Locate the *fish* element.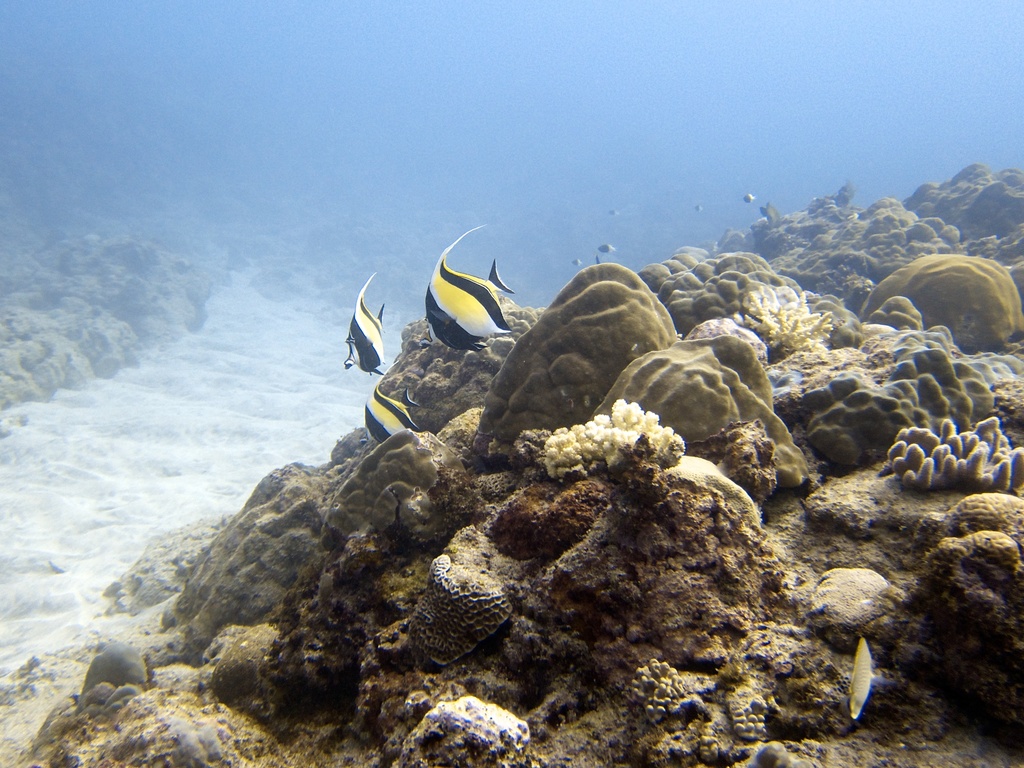
Element bbox: pyautogui.locateOnScreen(410, 234, 525, 353).
